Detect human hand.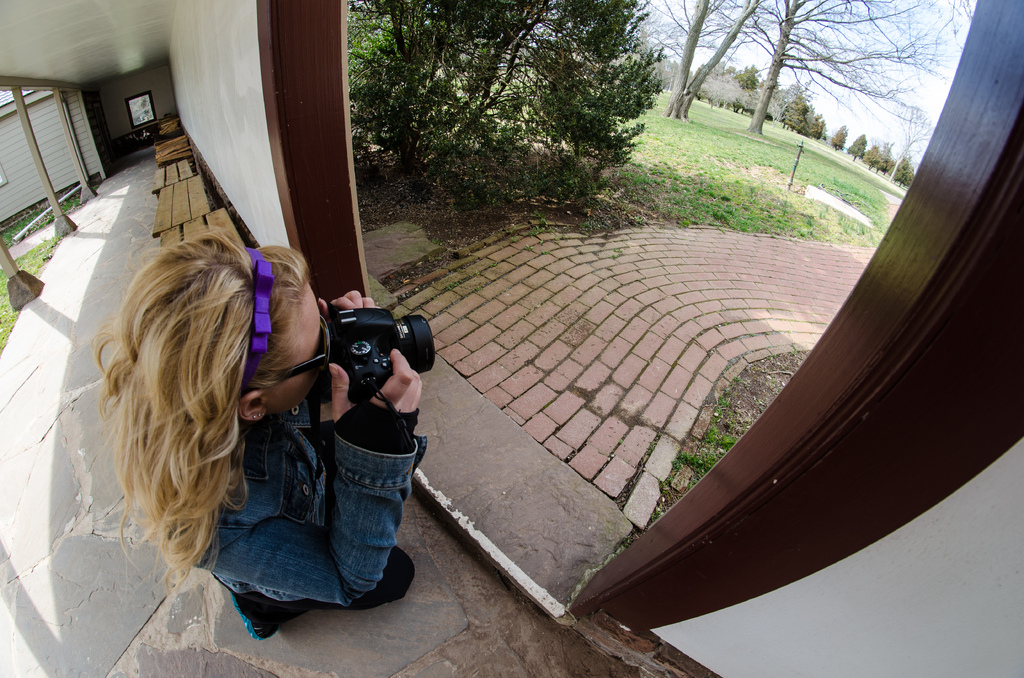
Detected at (317, 289, 381, 328).
